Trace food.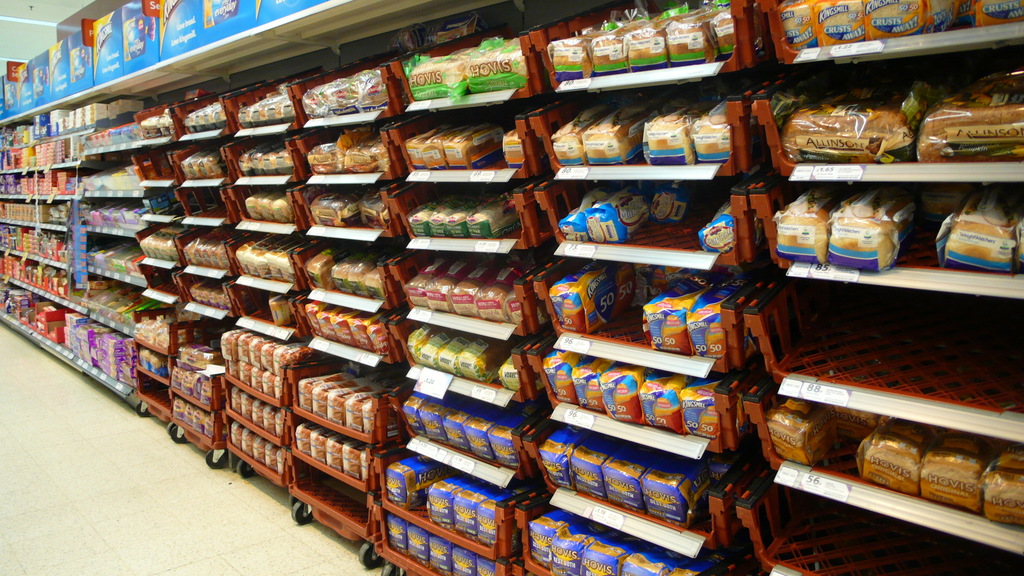
Traced to bbox=(680, 372, 722, 440).
